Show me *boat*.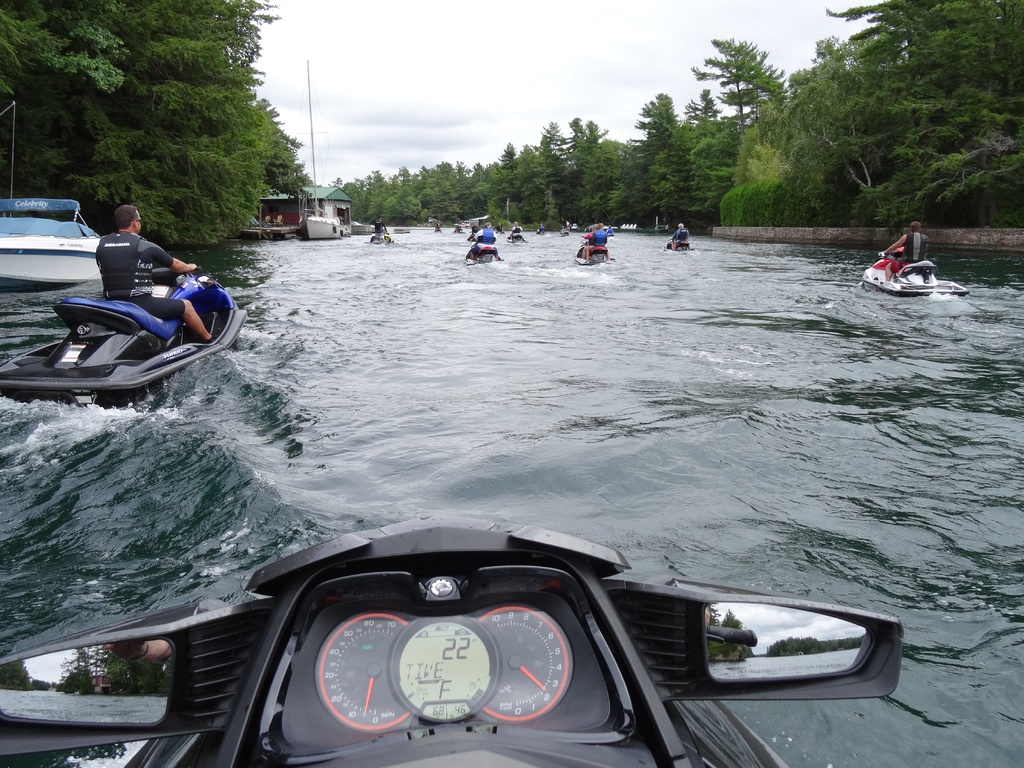
*boat* is here: 861, 225, 941, 297.
